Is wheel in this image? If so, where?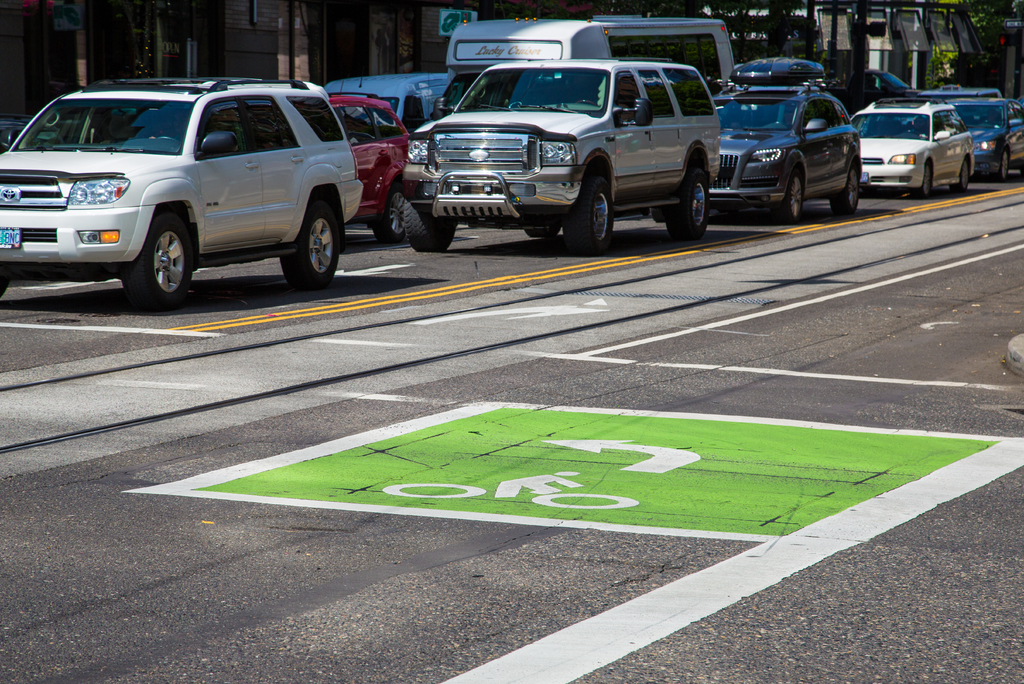
Yes, at {"x1": 401, "y1": 193, "x2": 459, "y2": 255}.
